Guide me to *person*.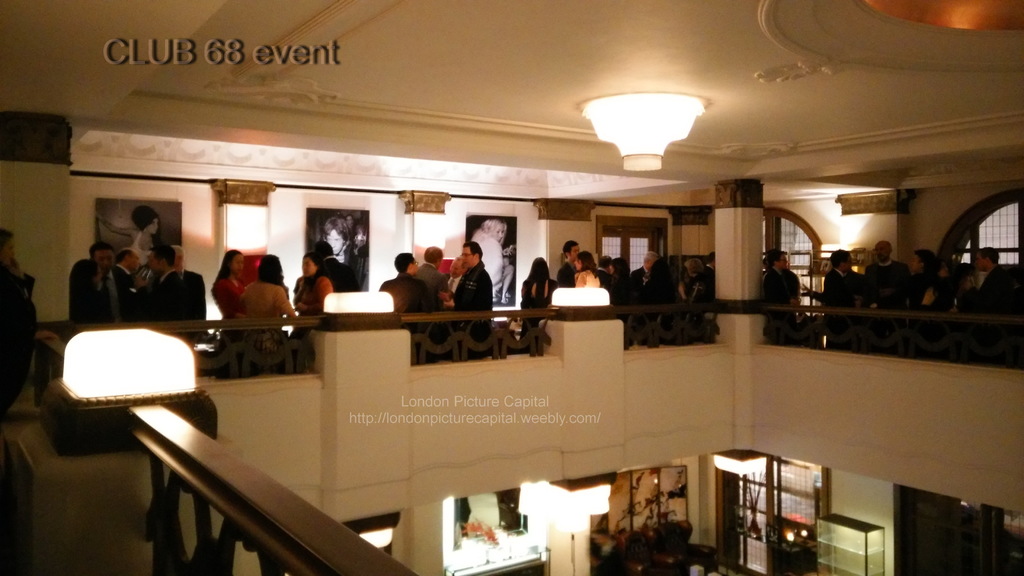
Guidance: bbox=(109, 249, 136, 328).
